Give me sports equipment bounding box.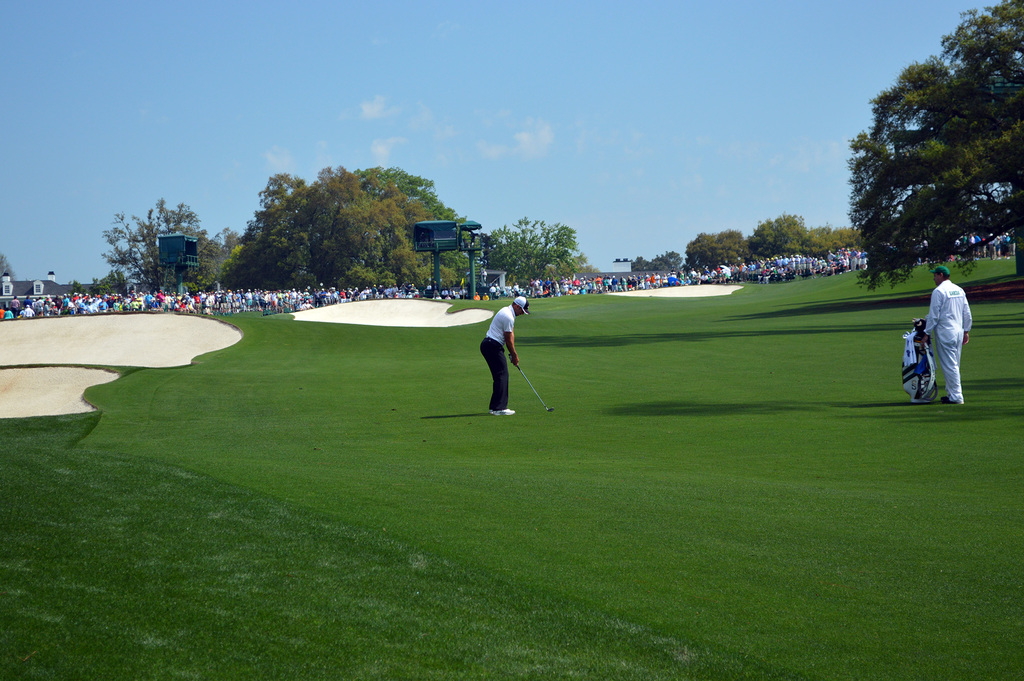
rect(507, 363, 554, 415).
